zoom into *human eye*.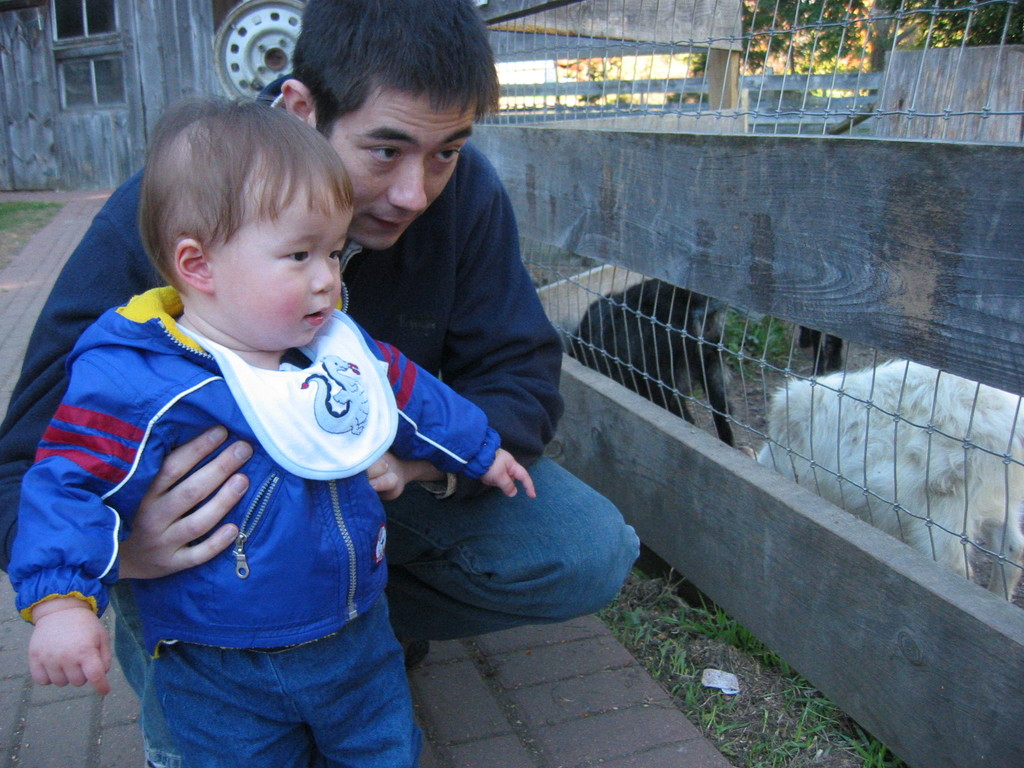
Zoom target: x1=326, y1=241, x2=344, y2=262.
